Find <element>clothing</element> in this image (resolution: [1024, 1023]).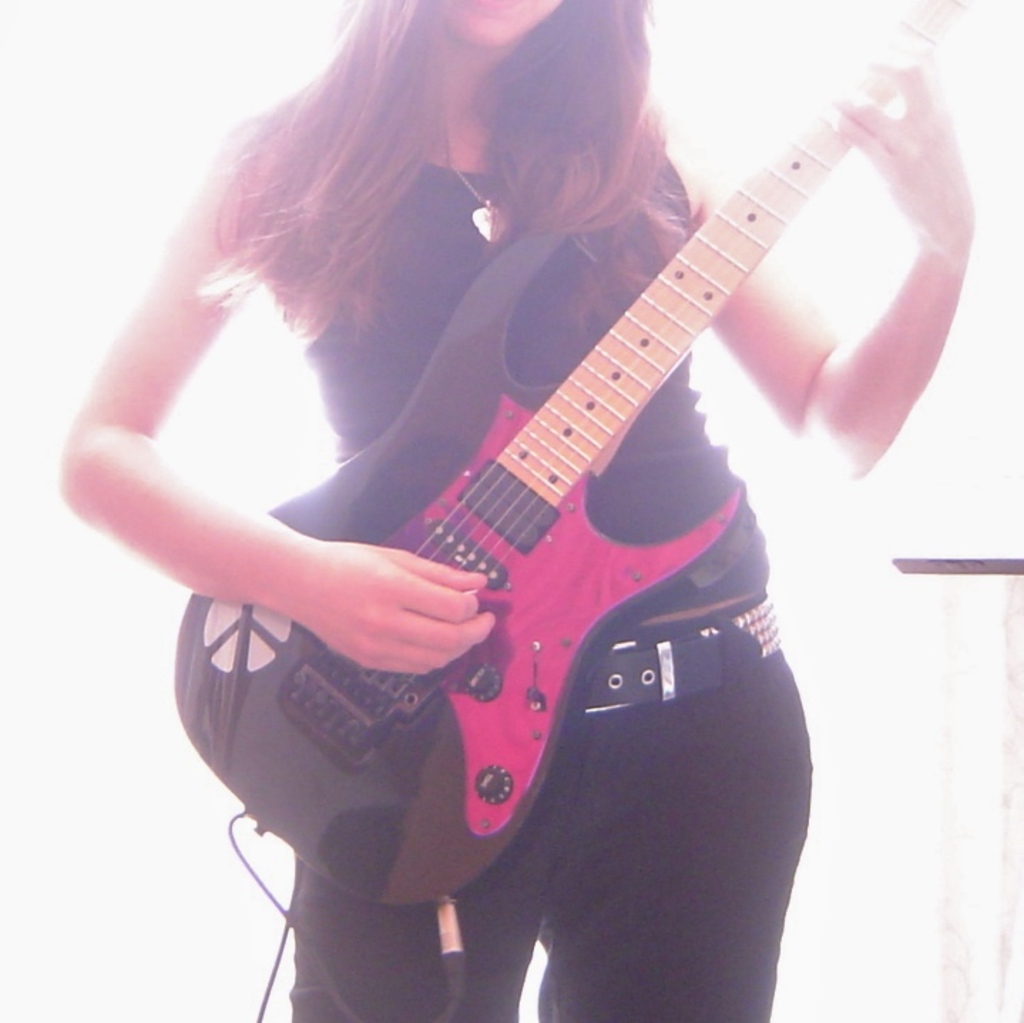
<bbox>281, 48, 859, 936</bbox>.
